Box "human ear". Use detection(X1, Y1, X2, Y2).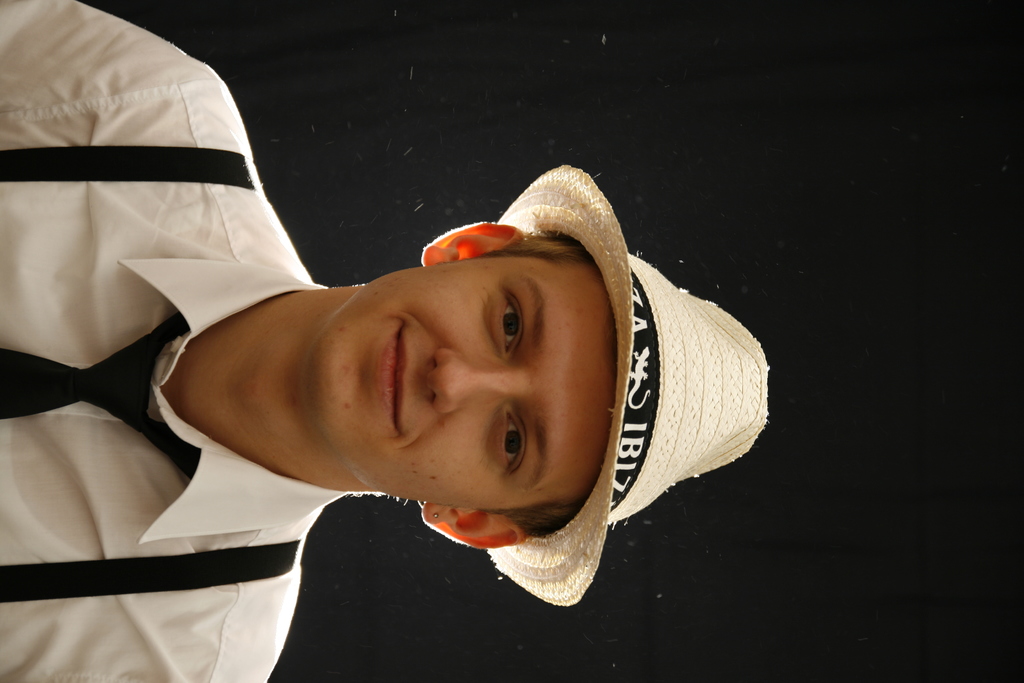
detection(421, 509, 526, 554).
